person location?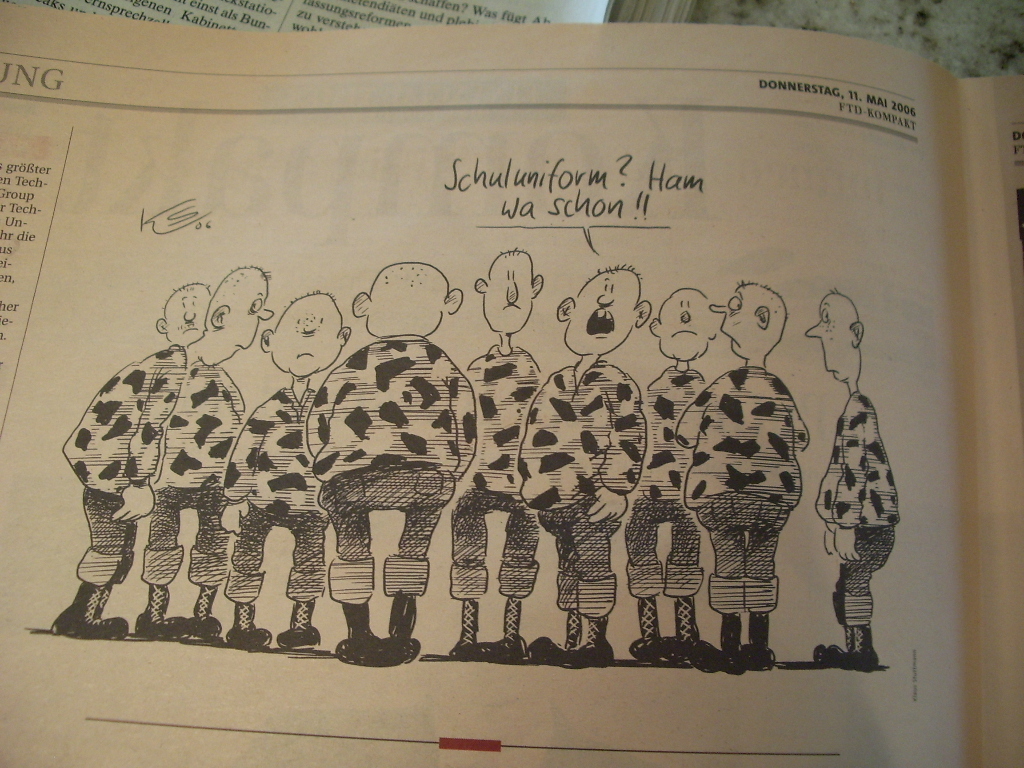
(x1=804, y1=295, x2=903, y2=678)
